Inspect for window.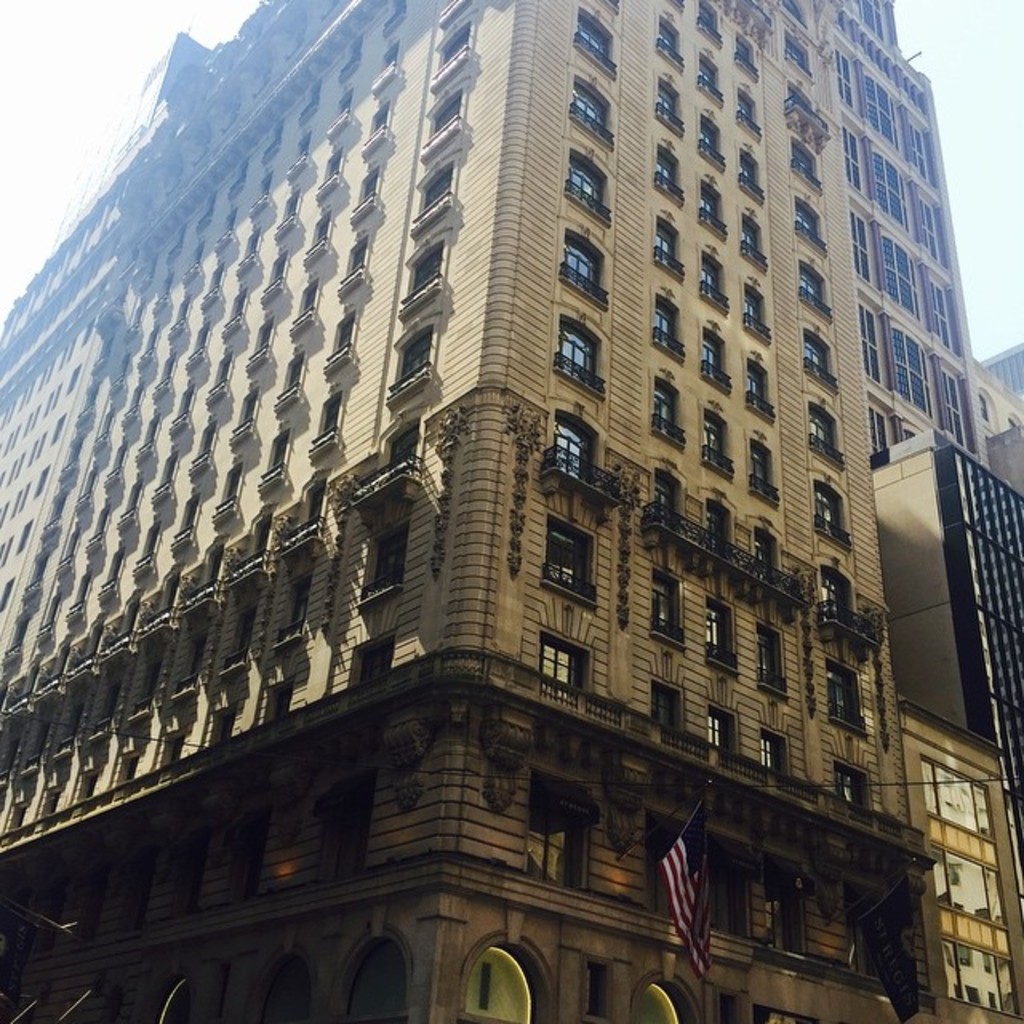
Inspection: x1=755 y1=621 x2=789 y2=693.
